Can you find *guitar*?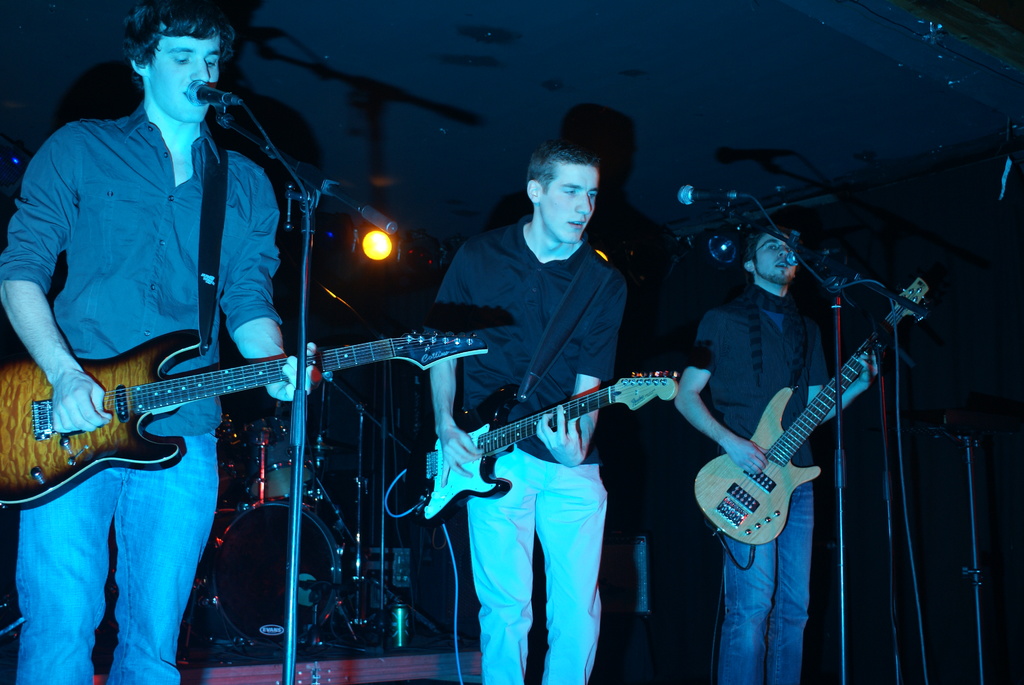
Yes, bounding box: 687:272:929:570.
